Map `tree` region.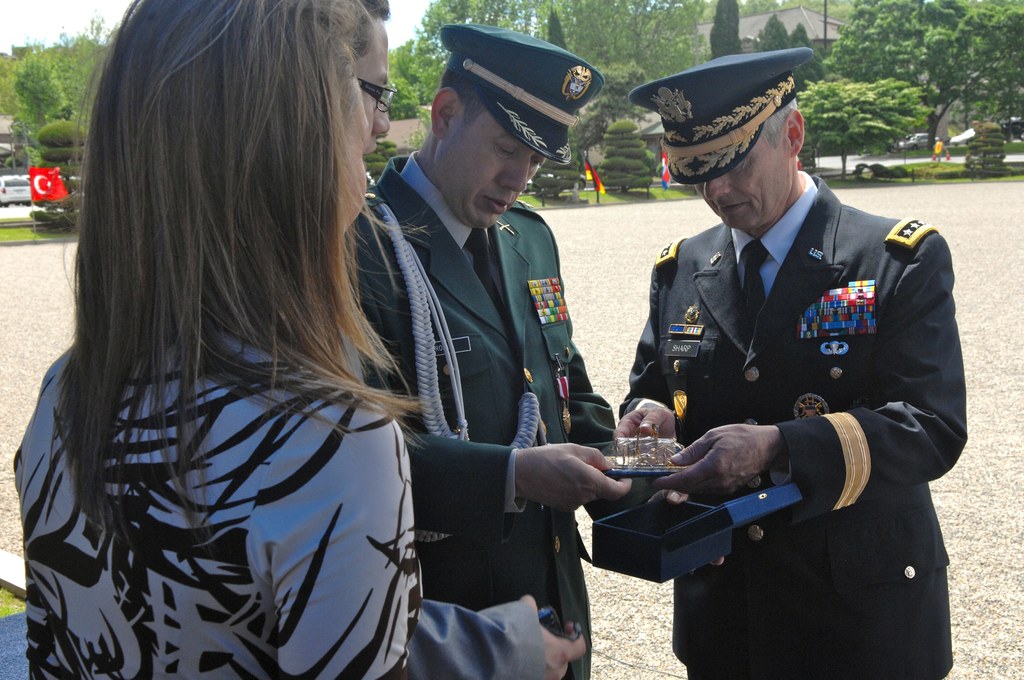
Mapped to Rect(705, 0, 742, 63).
